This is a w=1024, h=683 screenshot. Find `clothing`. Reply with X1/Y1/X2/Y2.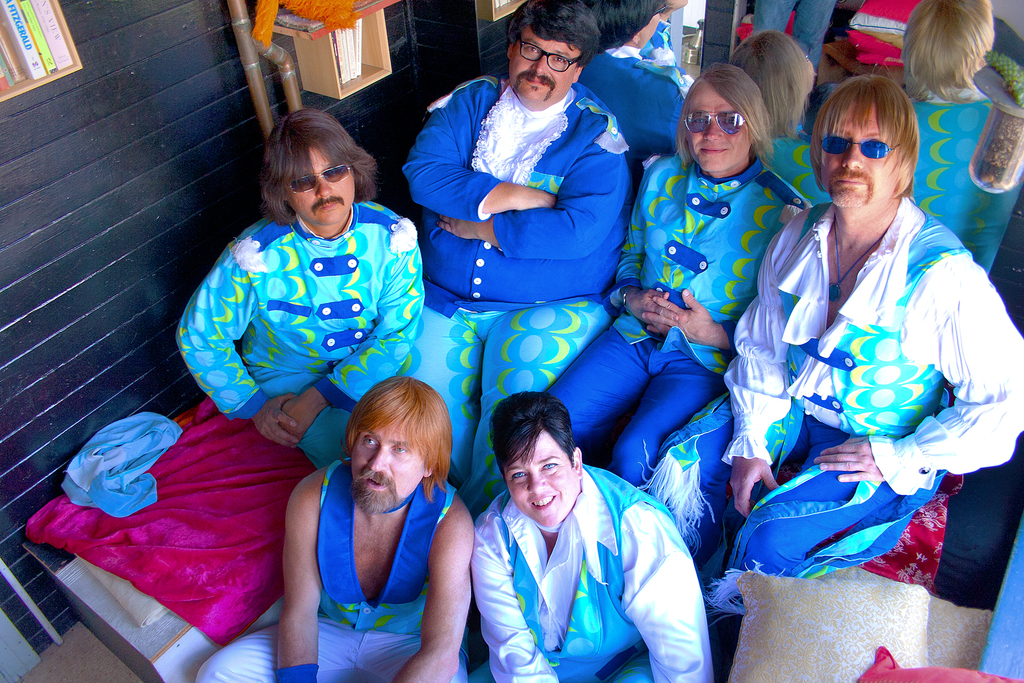
412/59/639/525.
